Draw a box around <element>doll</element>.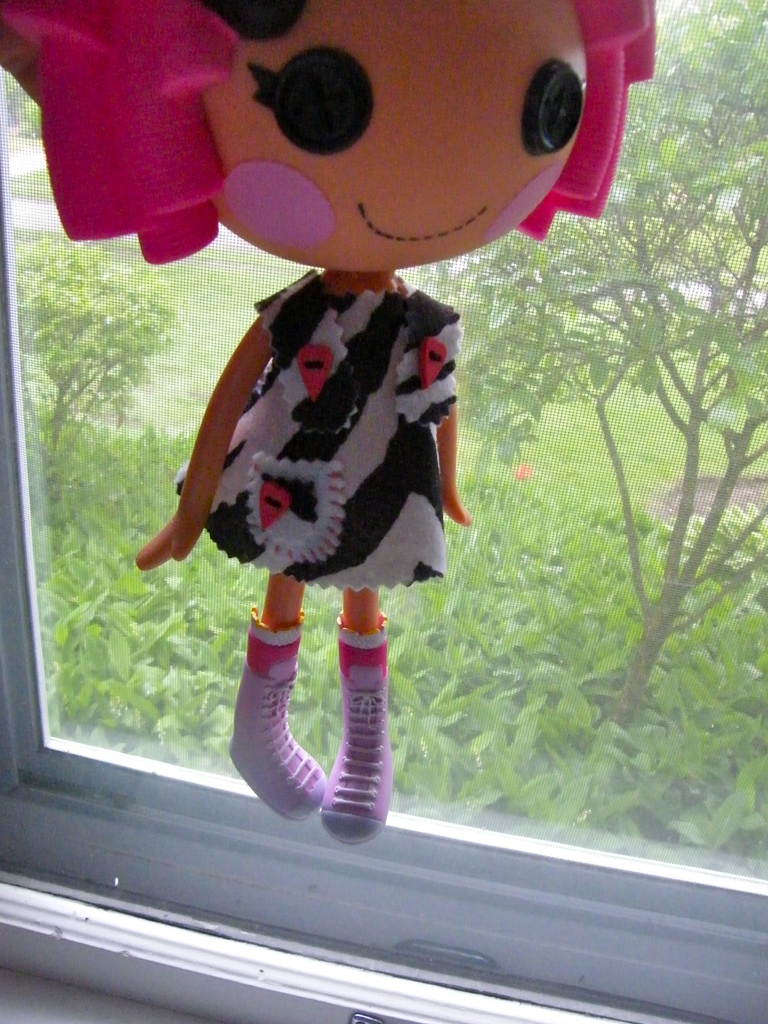
locate(0, 0, 671, 822).
